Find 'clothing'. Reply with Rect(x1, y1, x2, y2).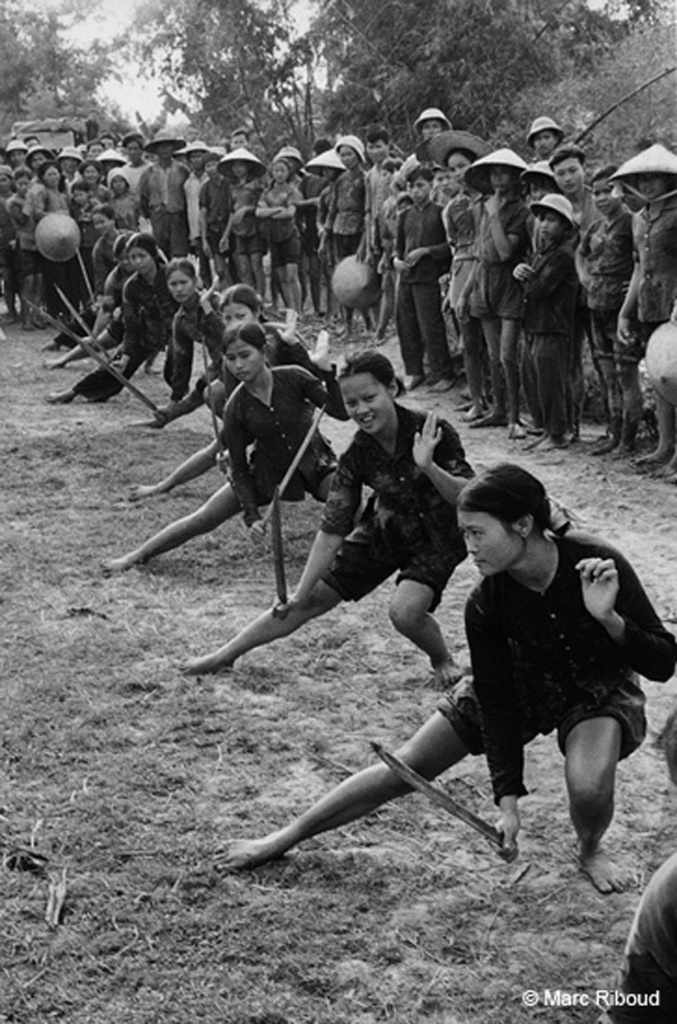
Rect(314, 388, 477, 602).
